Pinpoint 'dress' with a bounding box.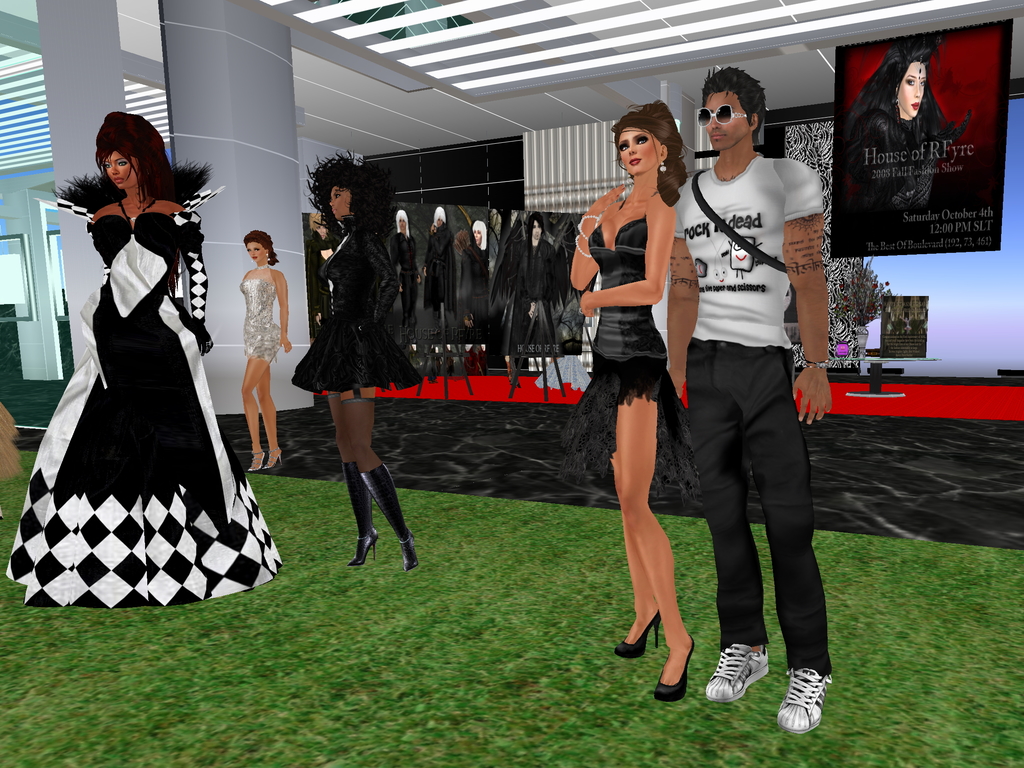
rect(562, 213, 703, 493).
